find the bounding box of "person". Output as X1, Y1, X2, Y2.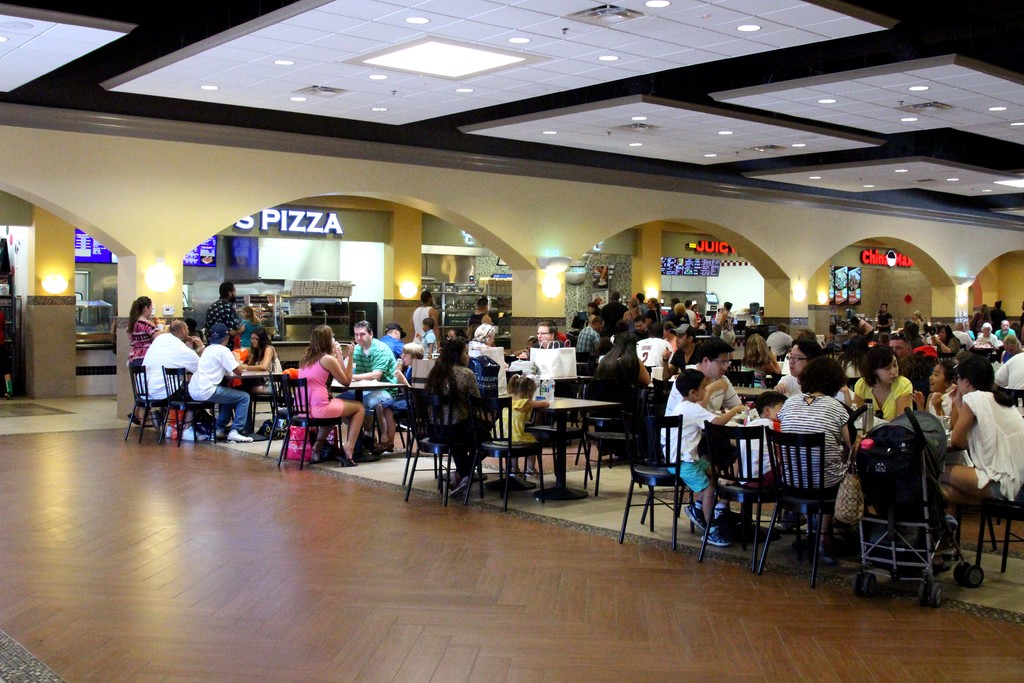
342, 318, 395, 450.
